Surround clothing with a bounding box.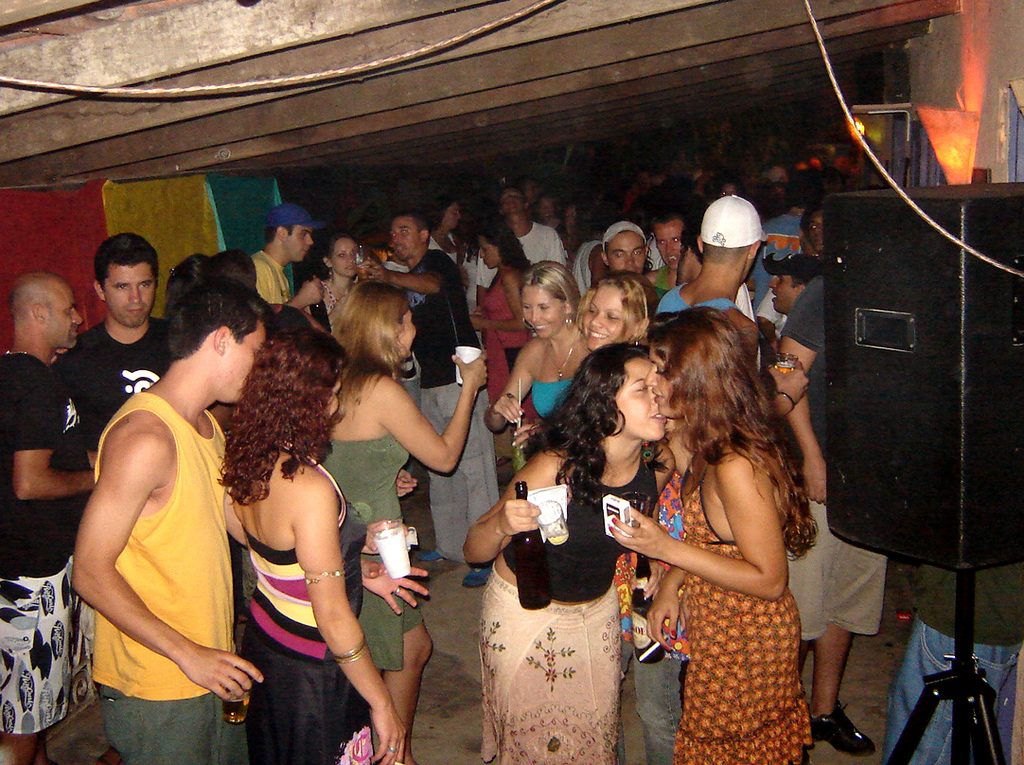
(484, 442, 659, 759).
